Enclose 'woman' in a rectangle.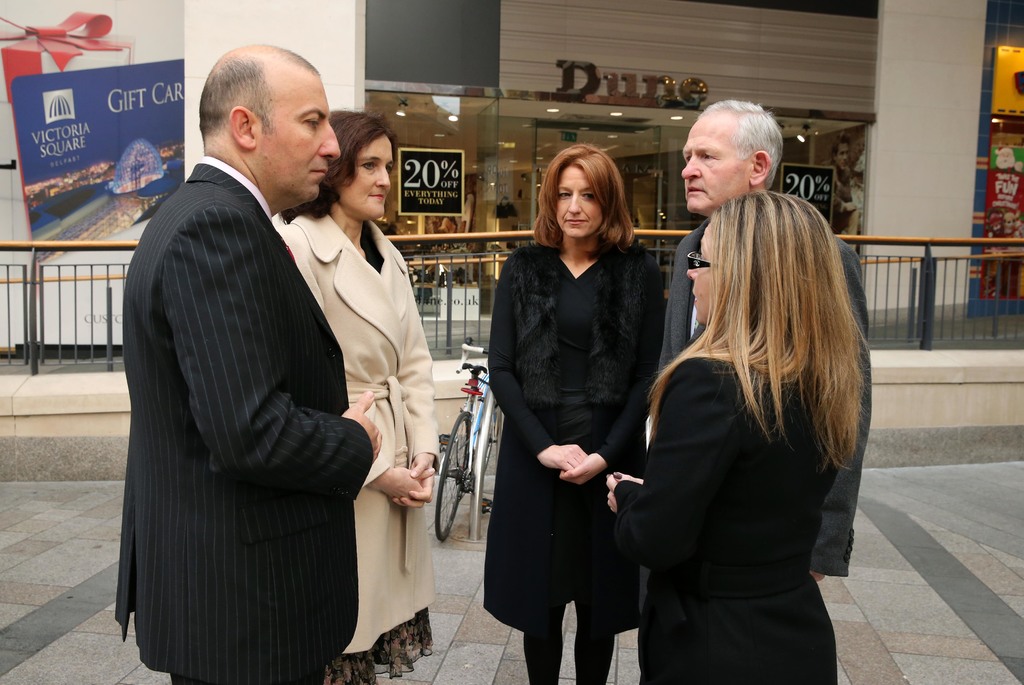
{"x1": 599, "y1": 189, "x2": 872, "y2": 684}.
